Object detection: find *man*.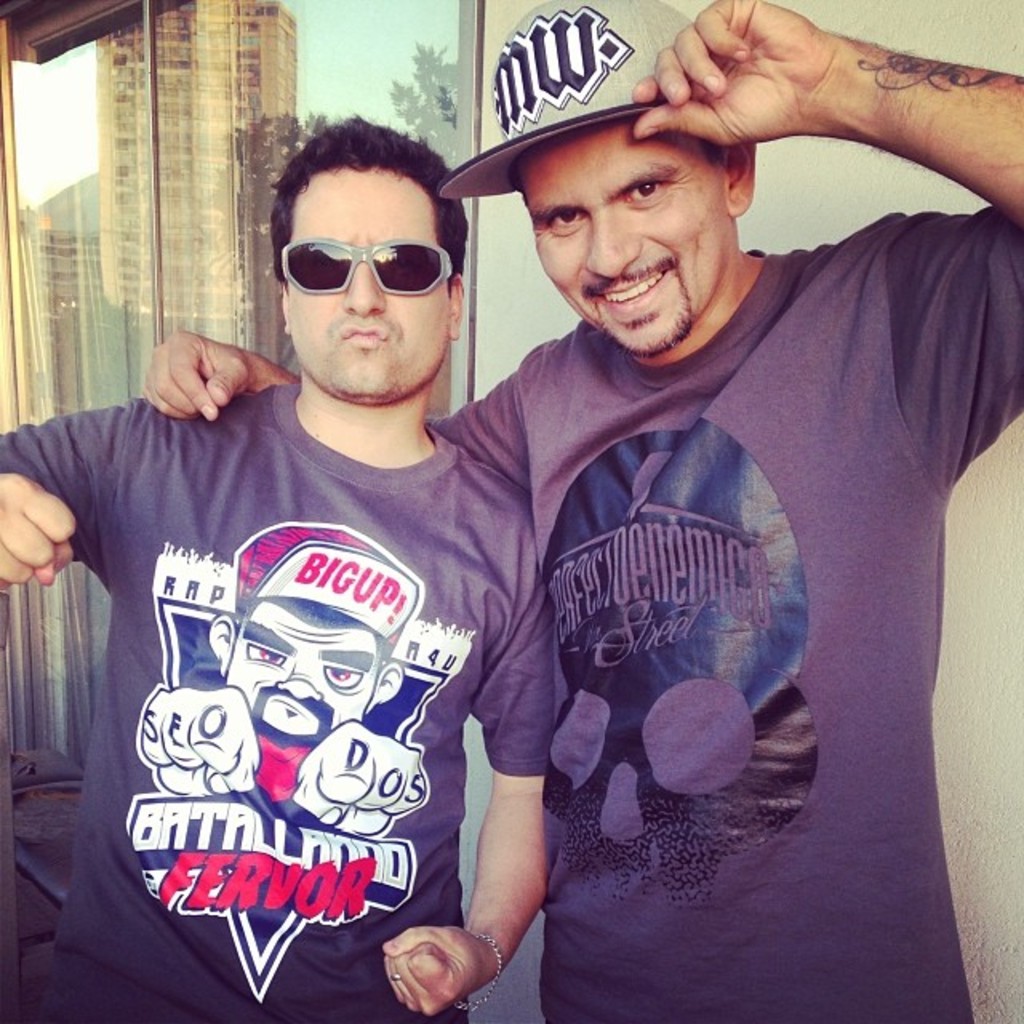
Rect(142, 0, 1022, 1022).
